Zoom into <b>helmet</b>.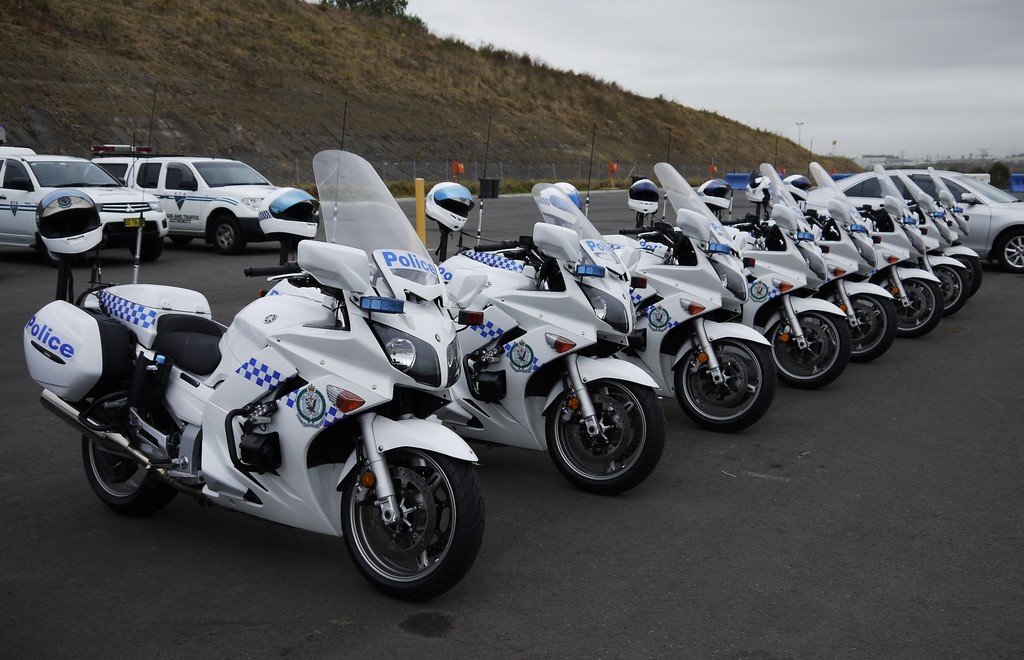
Zoom target: box=[538, 179, 584, 225].
